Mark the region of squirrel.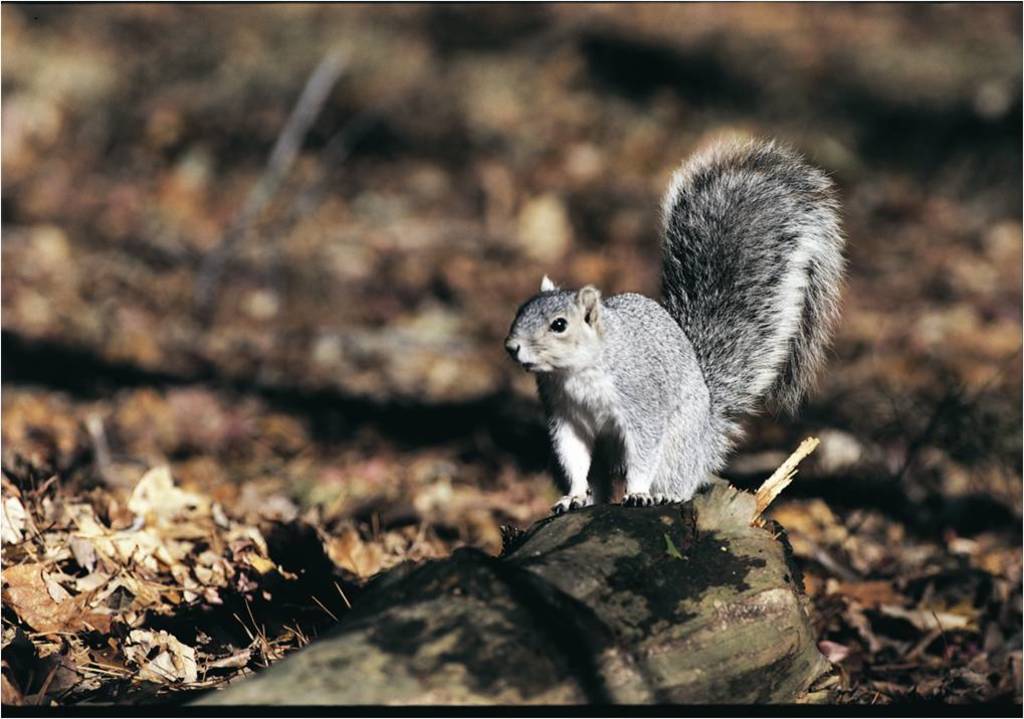
Region: bbox(513, 133, 840, 511).
